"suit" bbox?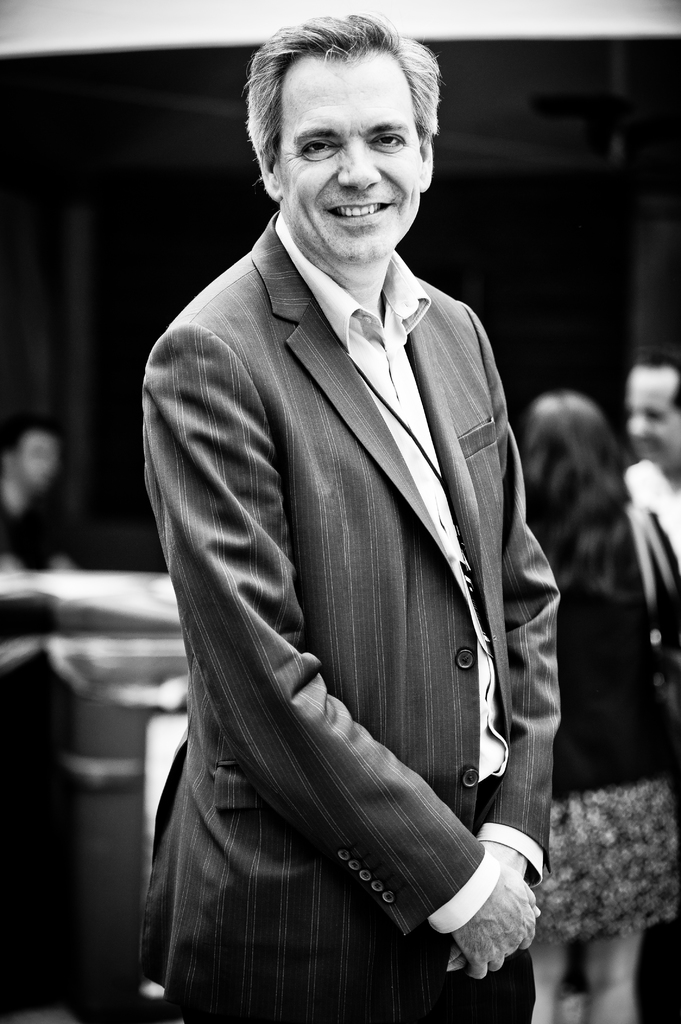
locate(107, 126, 579, 1007)
